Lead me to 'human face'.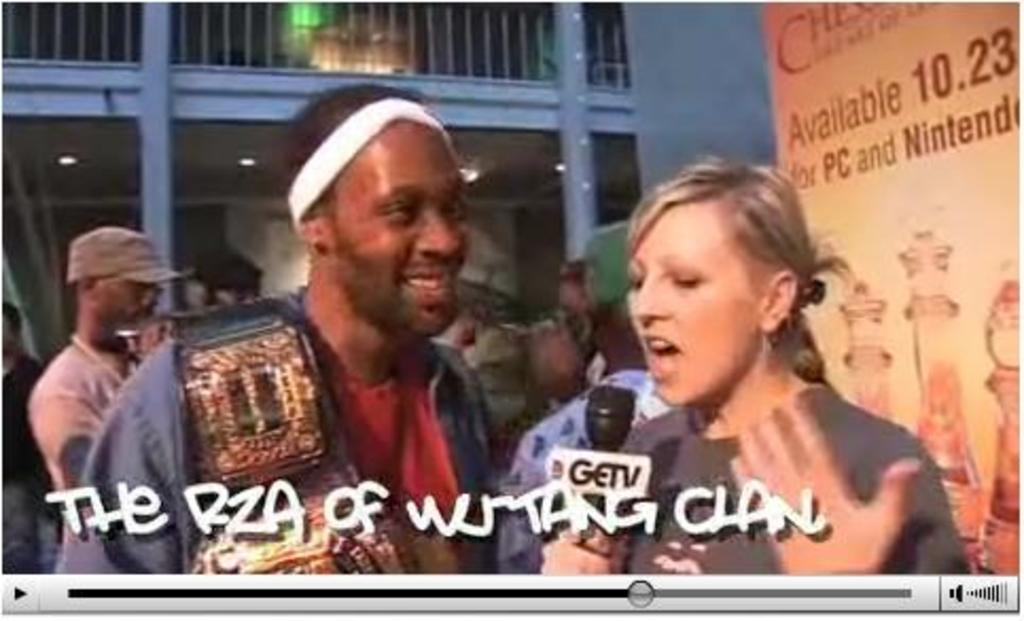
Lead to <box>632,182,795,407</box>.
